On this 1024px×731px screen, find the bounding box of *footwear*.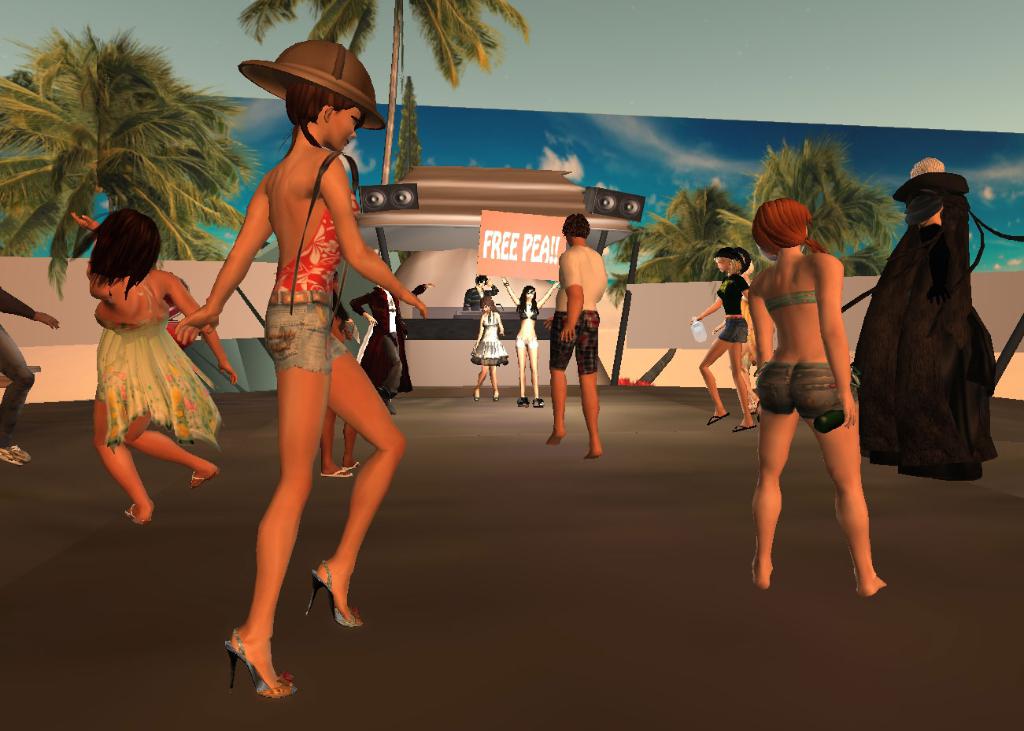
Bounding box: {"x1": 724, "y1": 417, "x2": 759, "y2": 437}.
